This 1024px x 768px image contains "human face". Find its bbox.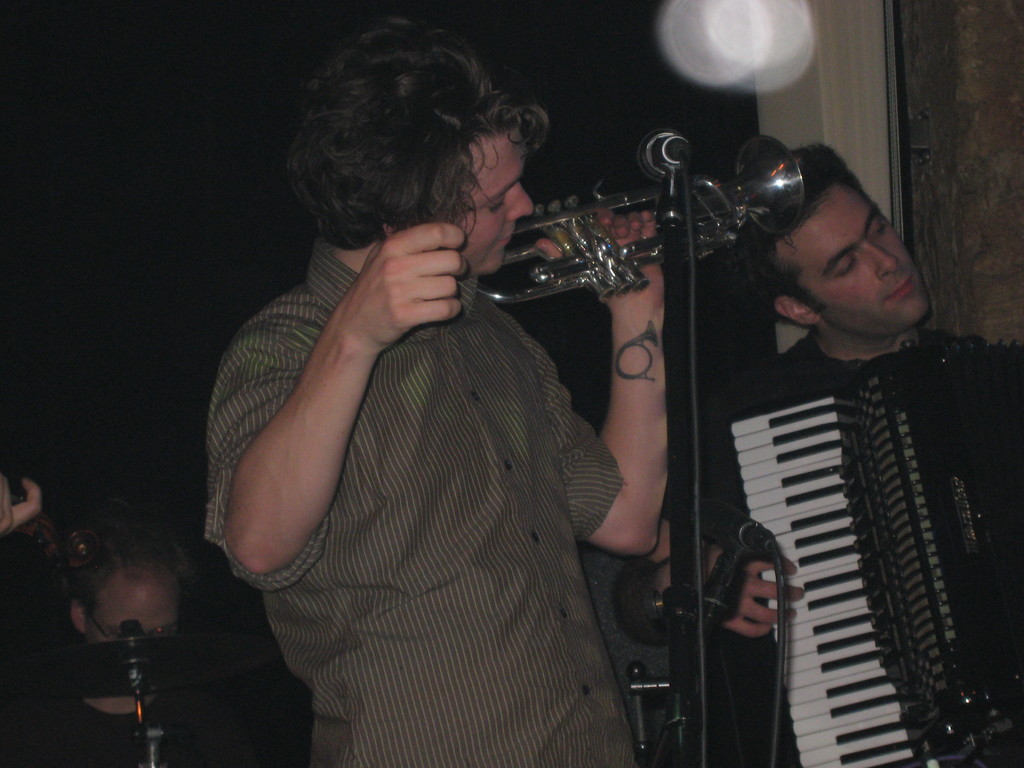
781/188/938/344.
